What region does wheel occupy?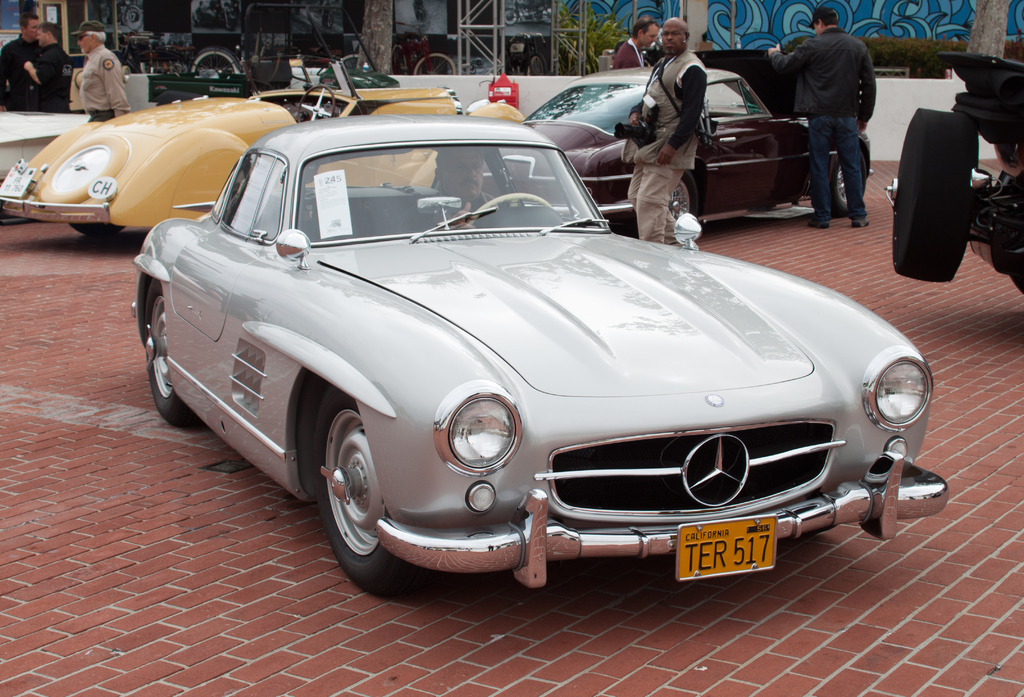
886 109 999 280.
